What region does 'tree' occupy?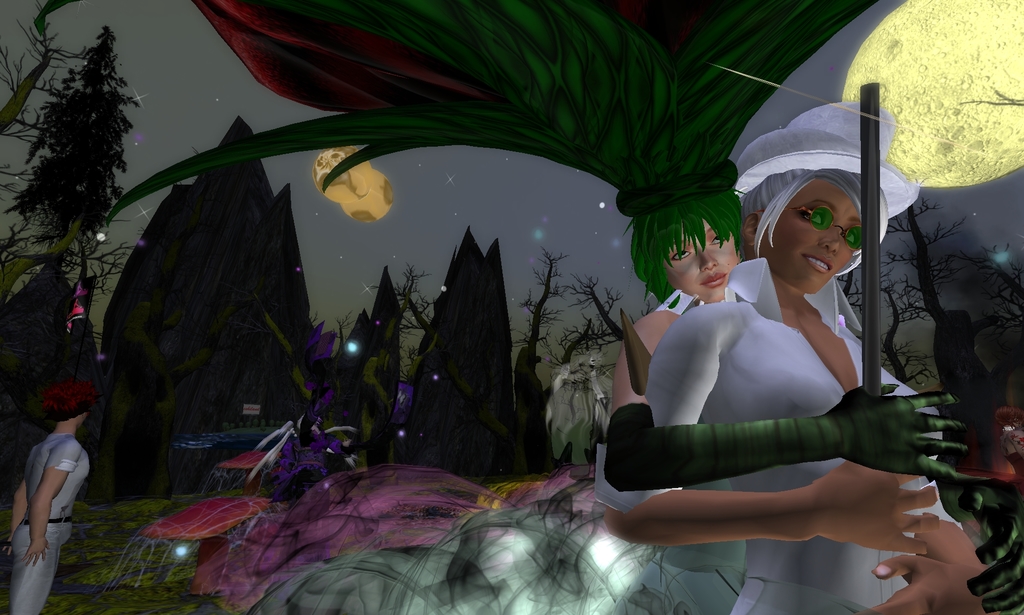
<region>869, 206, 988, 385</region>.
